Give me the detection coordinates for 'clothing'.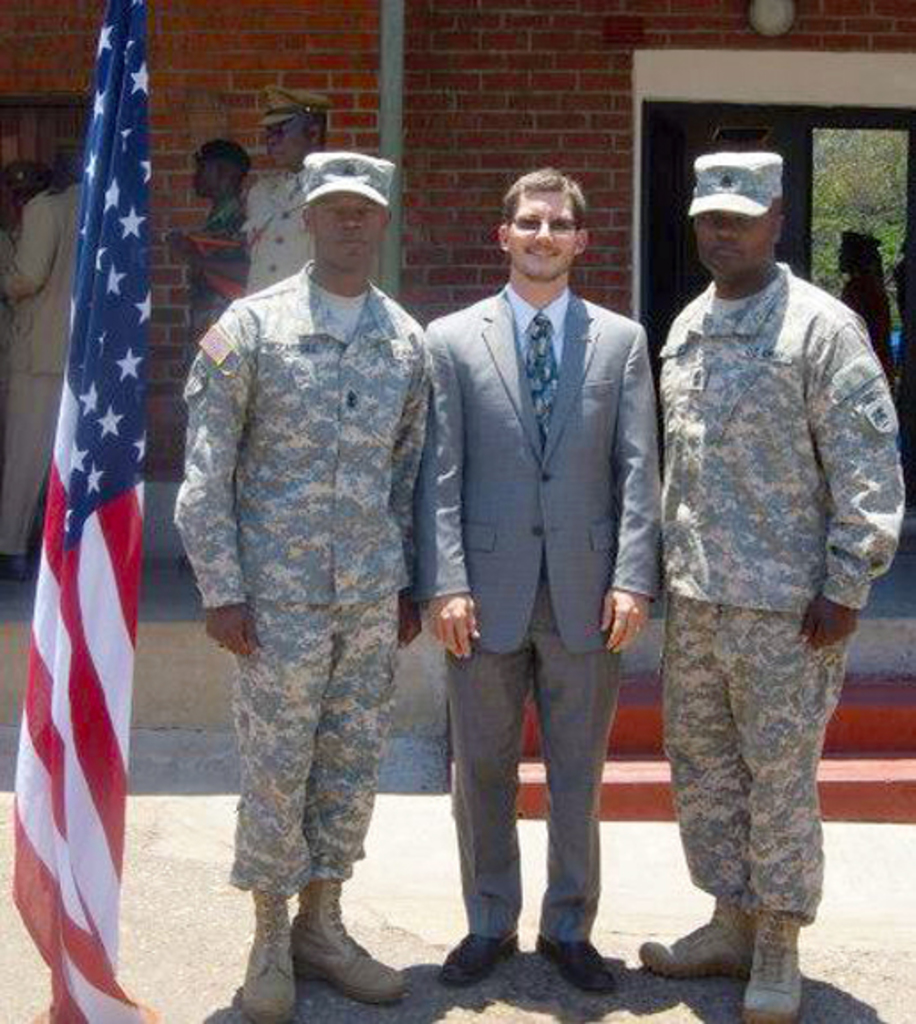
x1=663 y1=587 x2=836 y2=916.
